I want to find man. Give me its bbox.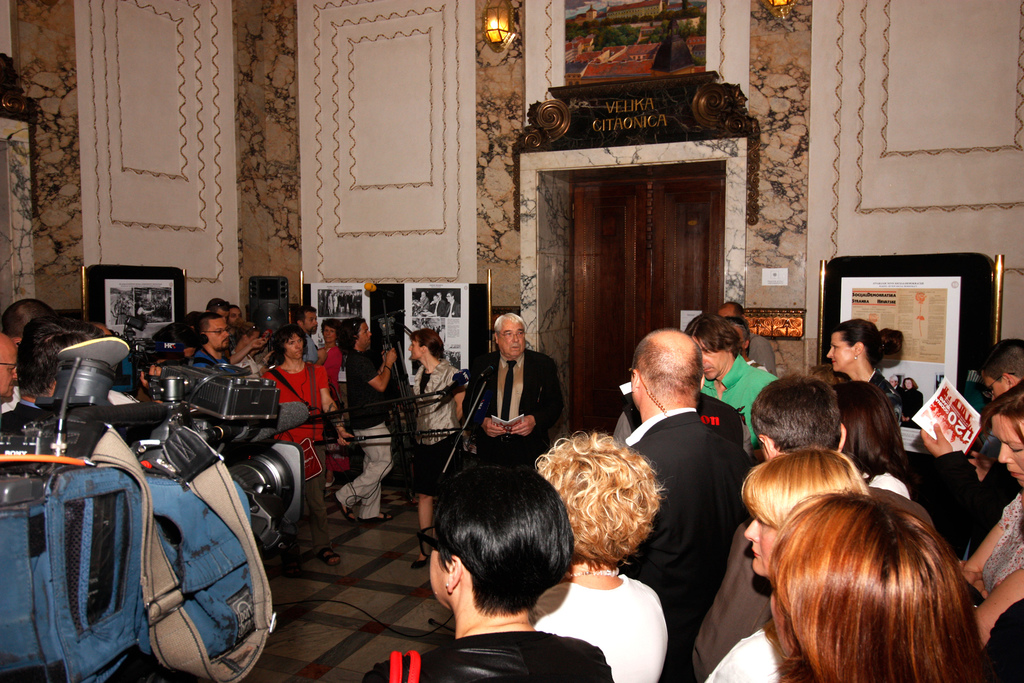
(x1=680, y1=305, x2=777, y2=450).
